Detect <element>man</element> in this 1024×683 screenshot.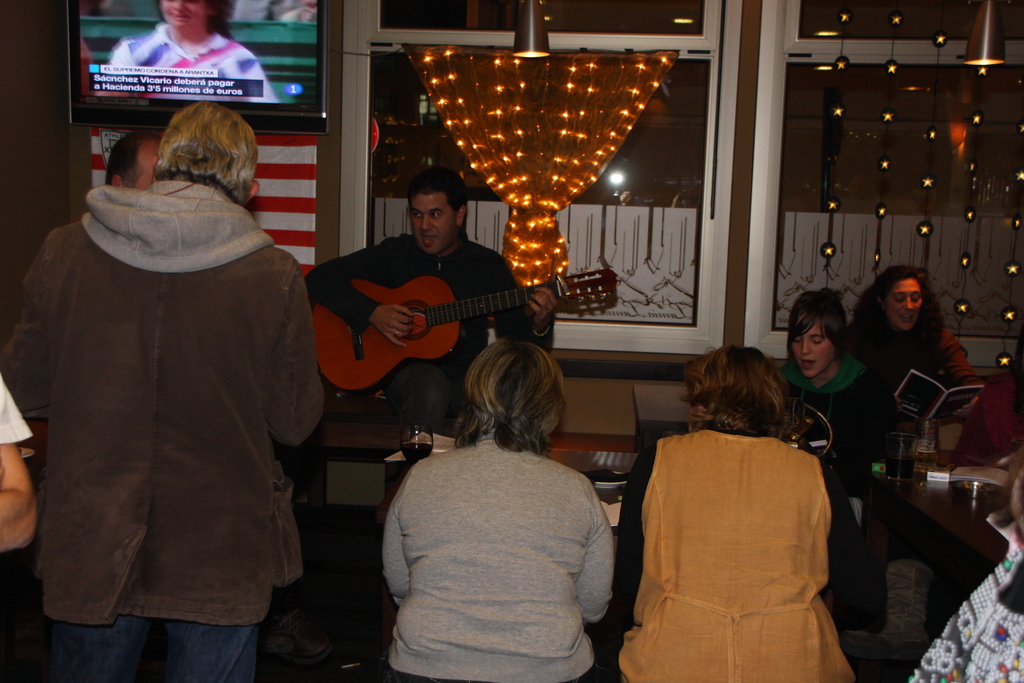
Detection: box=[309, 170, 557, 434].
